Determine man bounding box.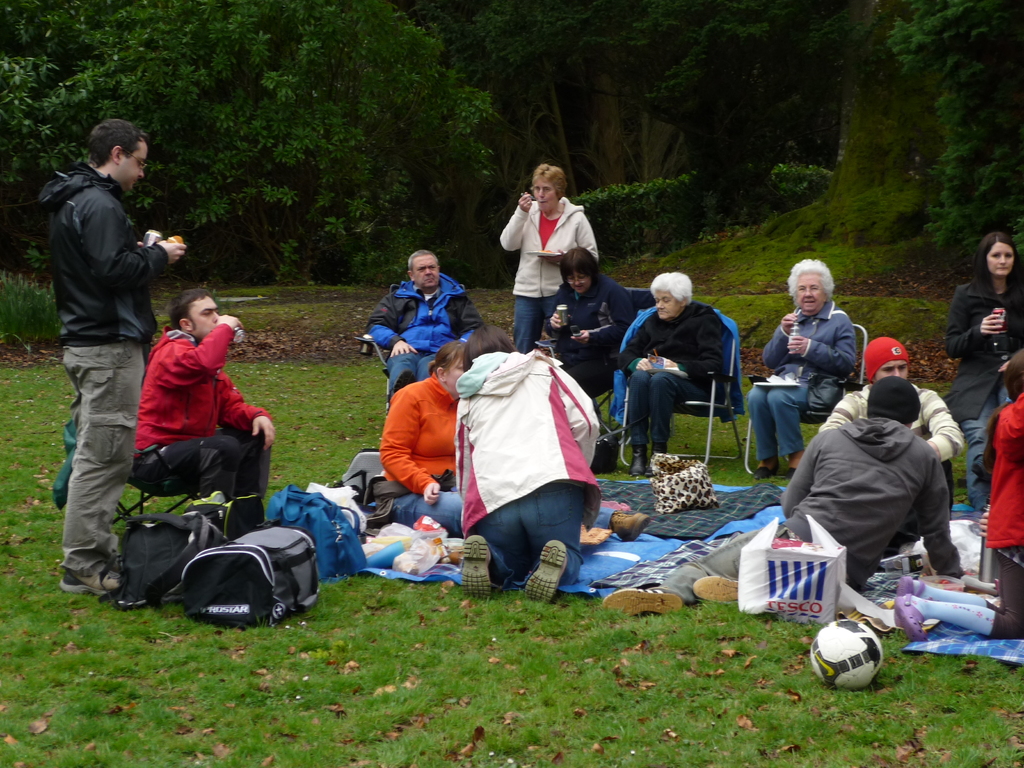
Determined: left=31, top=113, right=179, bottom=596.
